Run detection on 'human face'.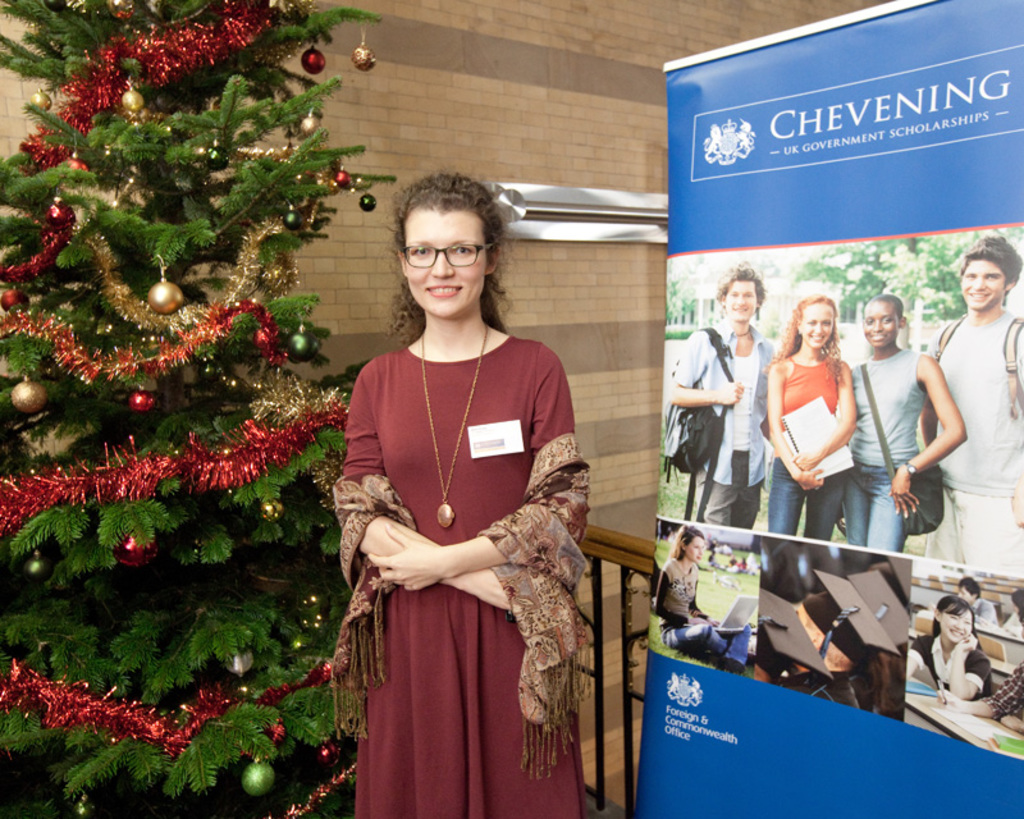
Result: [left=956, top=257, right=1006, bottom=311].
